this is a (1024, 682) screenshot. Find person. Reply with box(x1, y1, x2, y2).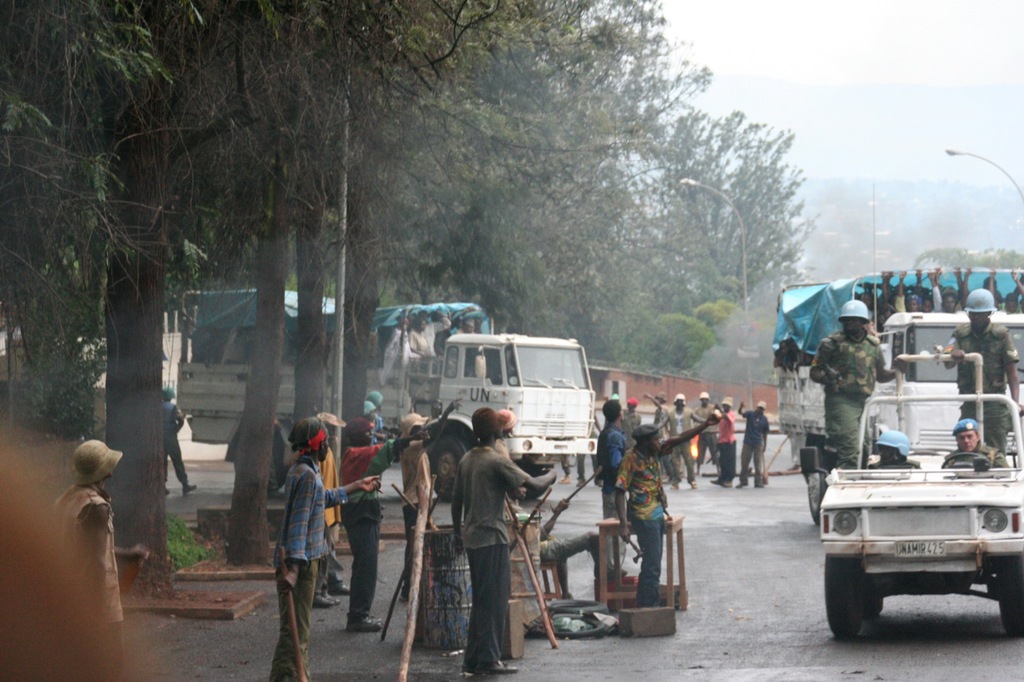
box(948, 432, 1010, 468).
